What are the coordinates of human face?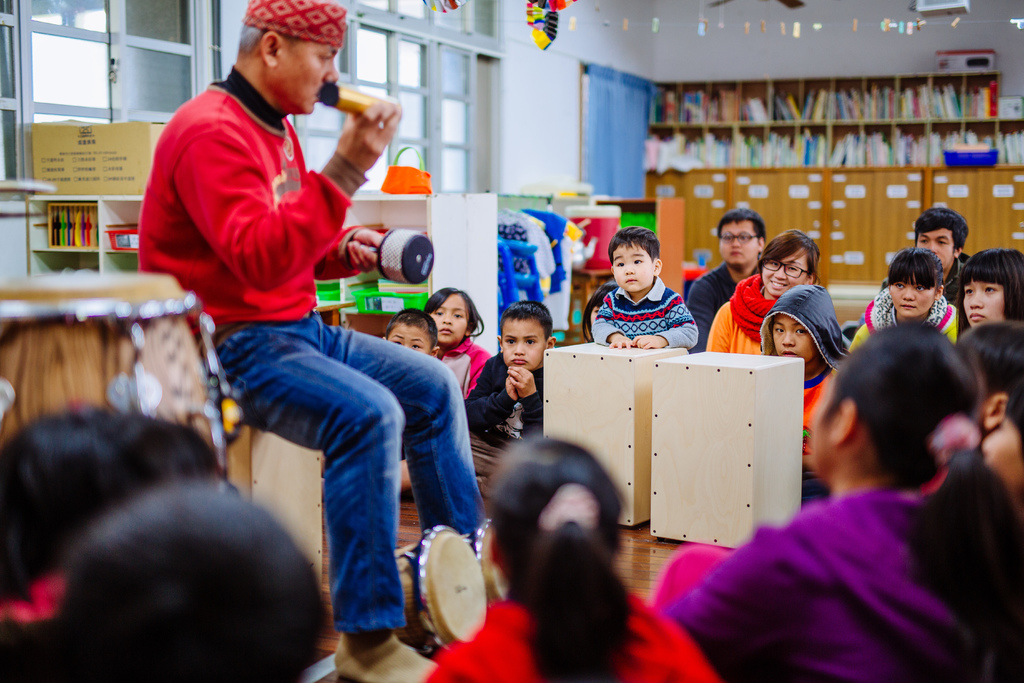
[607, 242, 658, 296].
